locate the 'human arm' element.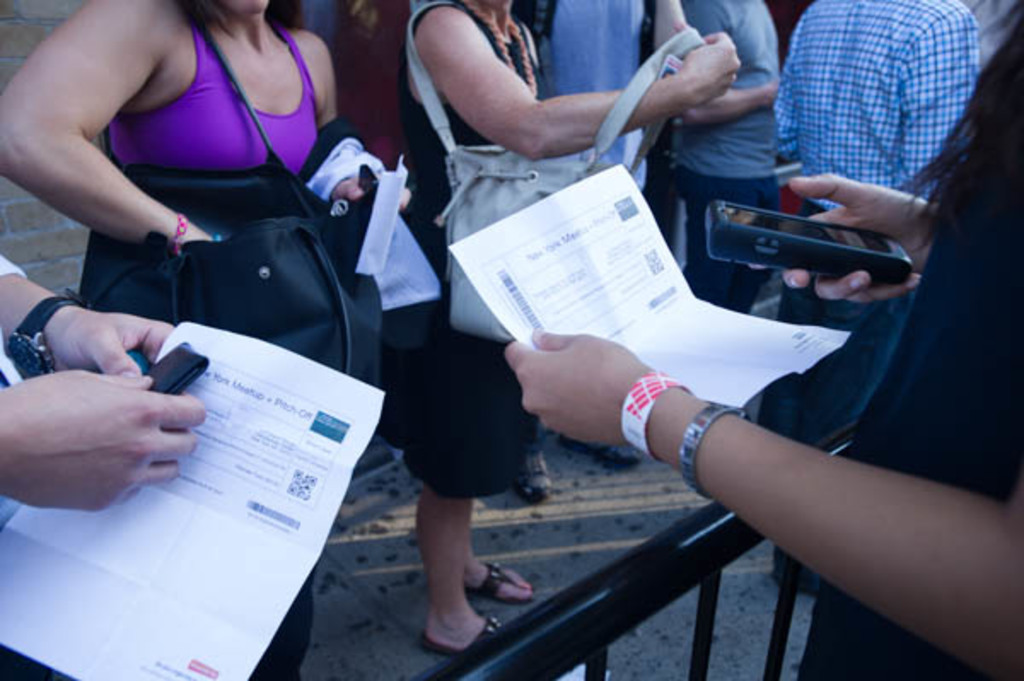
Element bbox: 503/326/1012/679.
